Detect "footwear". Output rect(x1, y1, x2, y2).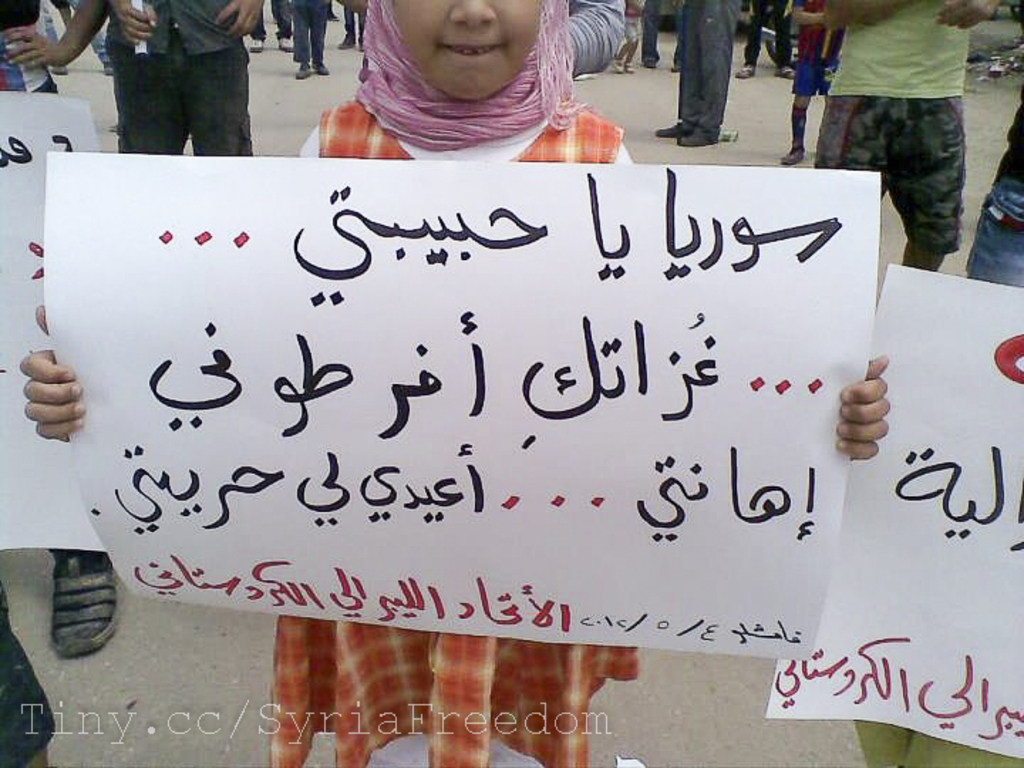
rect(782, 149, 802, 165).
